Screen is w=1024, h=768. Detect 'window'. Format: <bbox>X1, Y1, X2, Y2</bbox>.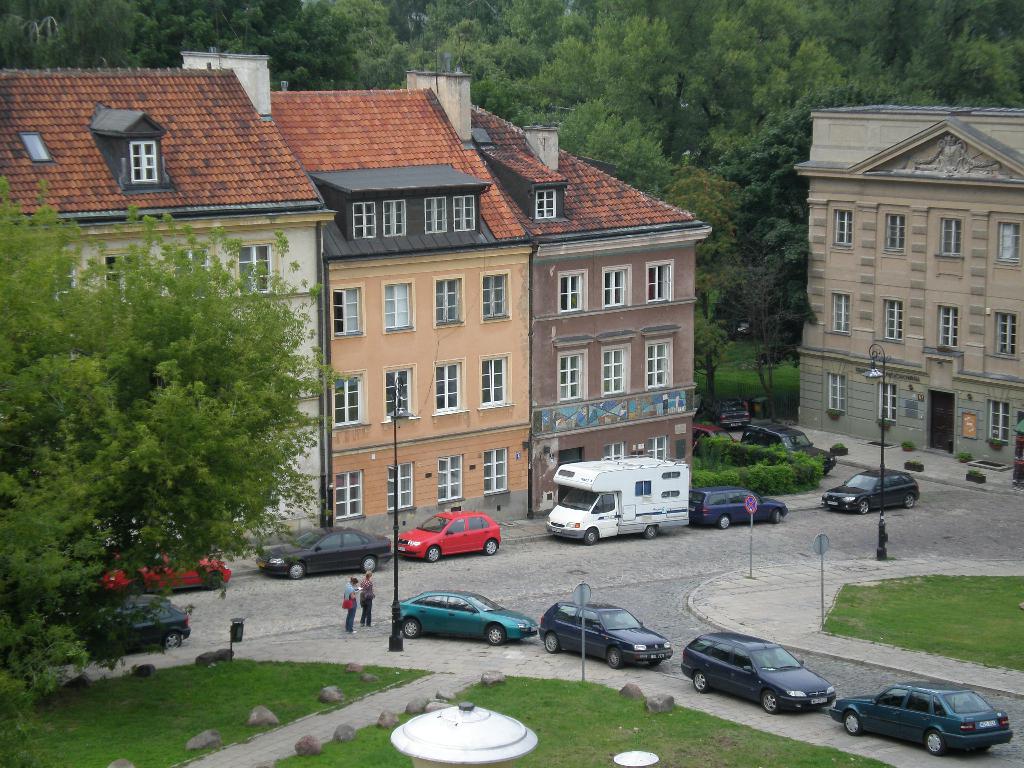
<bbox>644, 337, 669, 388</bbox>.
